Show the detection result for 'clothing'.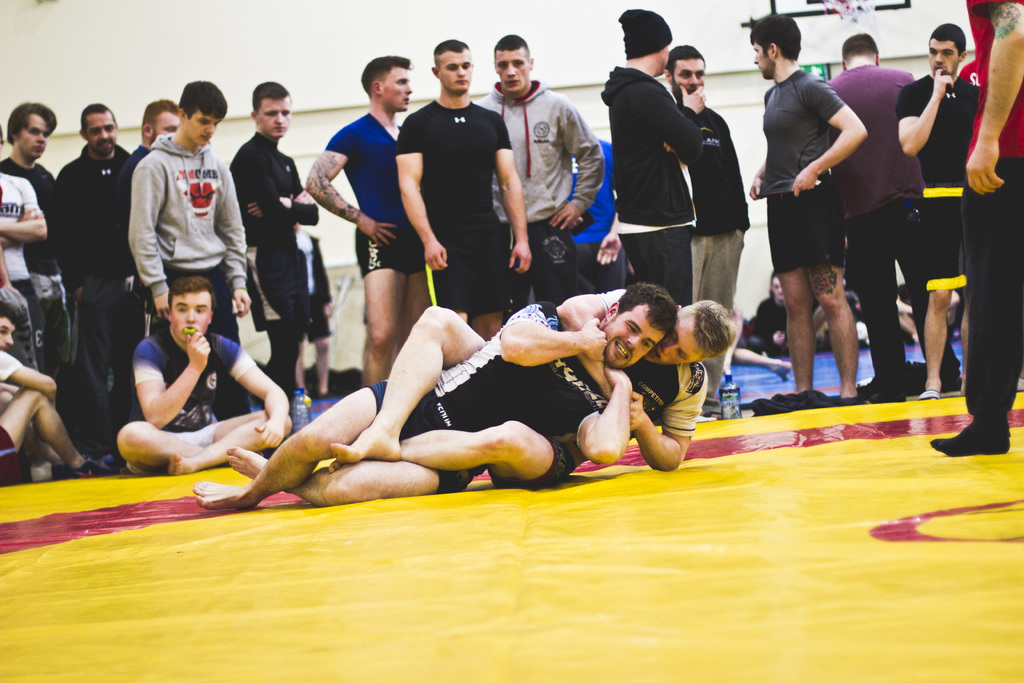
left=0, top=174, right=47, bottom=375.
